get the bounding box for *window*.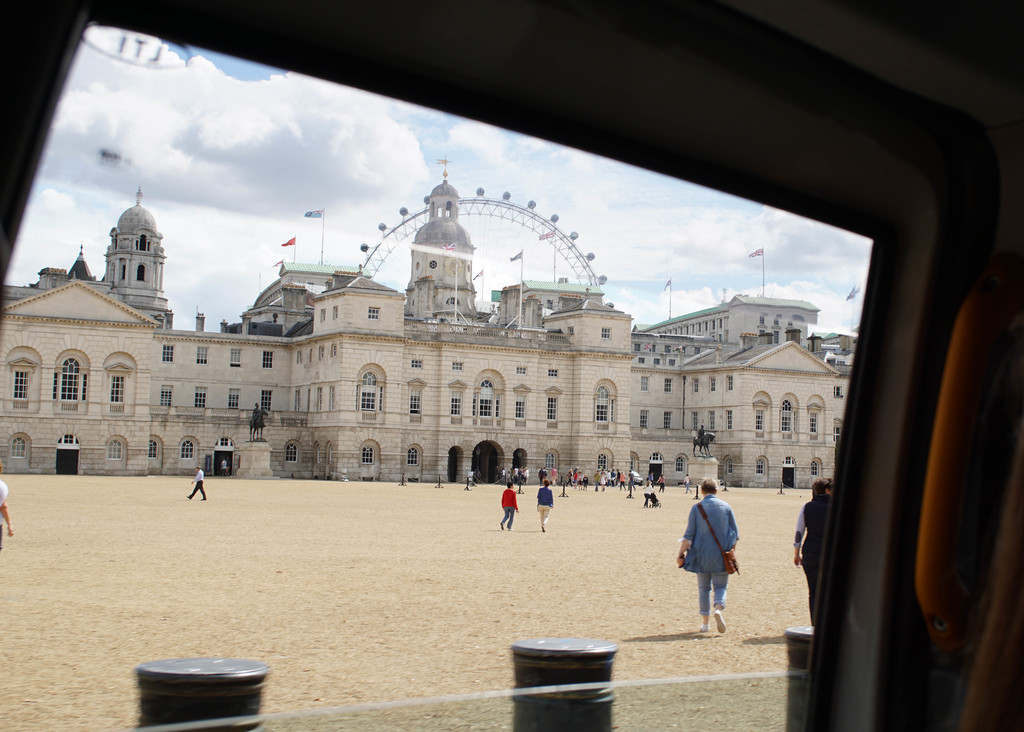
l=230, t=348, r=241, b=369.
